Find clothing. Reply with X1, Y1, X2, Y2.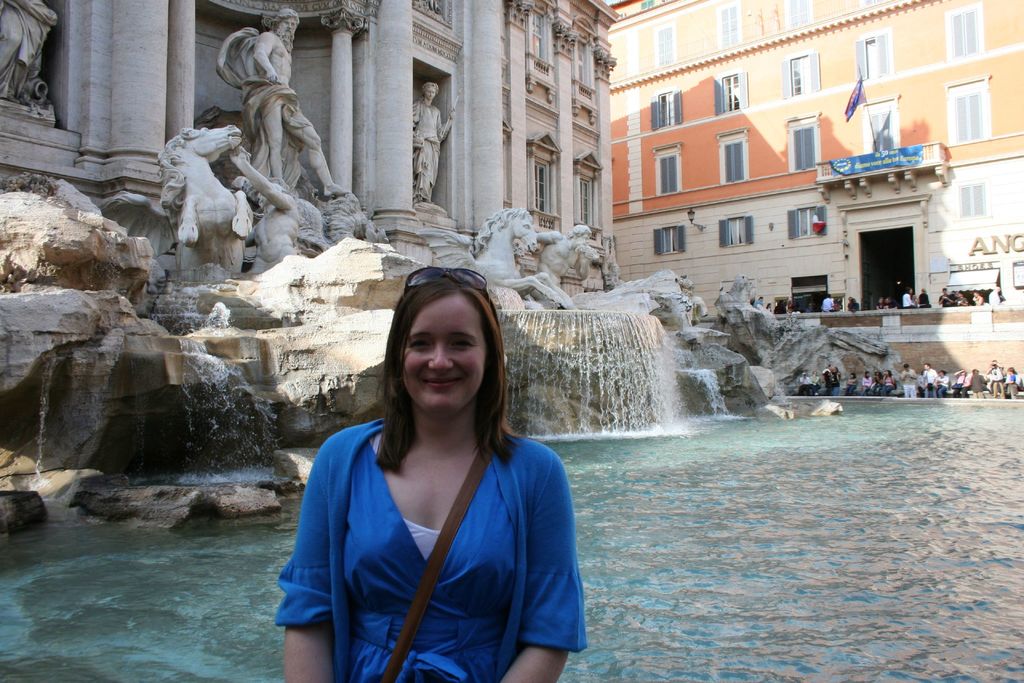
819, 293, 833, 309.
